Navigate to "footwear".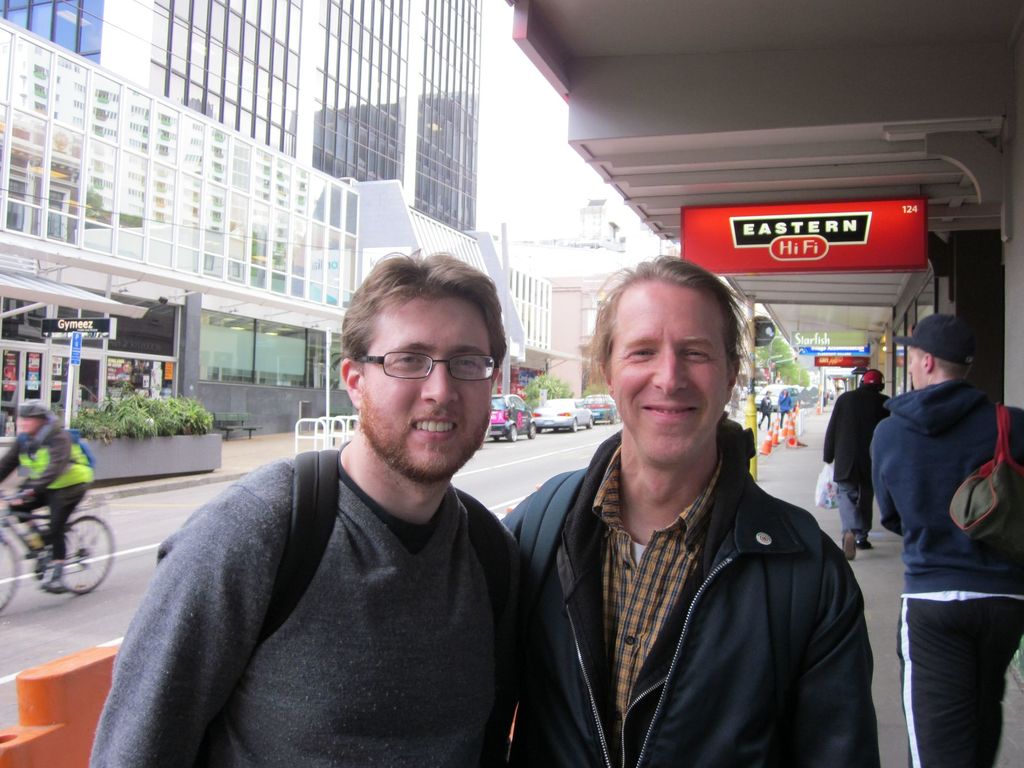
Navigation target: locate(855, 532, 870, 549).
